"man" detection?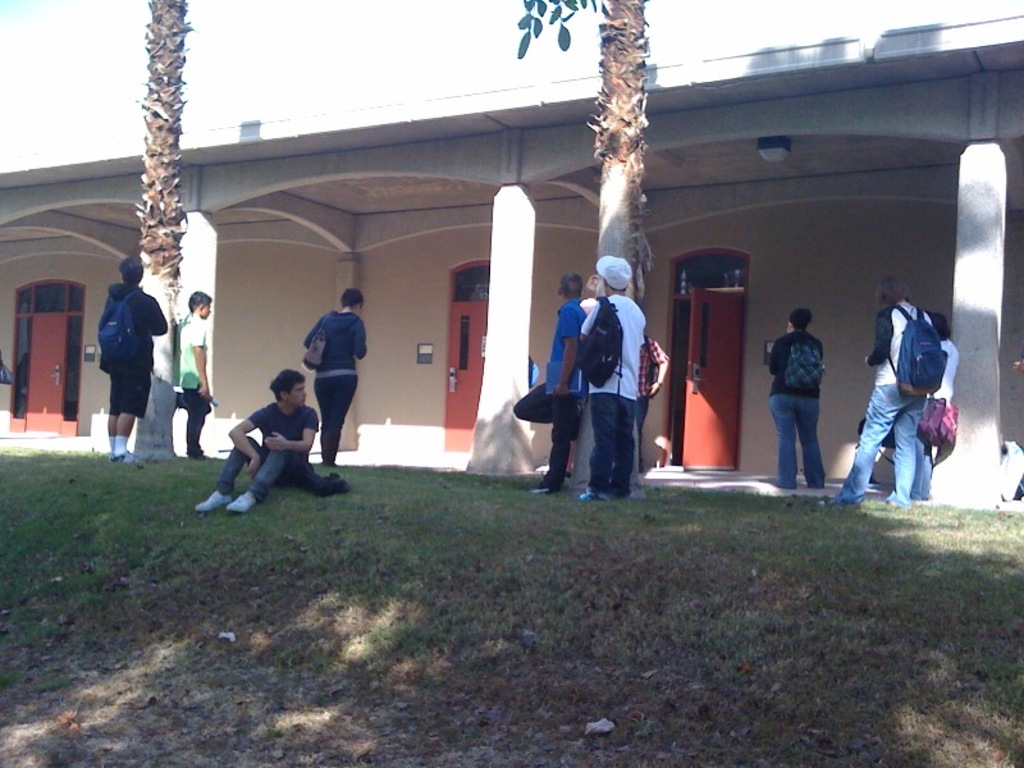
(left=187, top=370, right=326, bottom=512)
